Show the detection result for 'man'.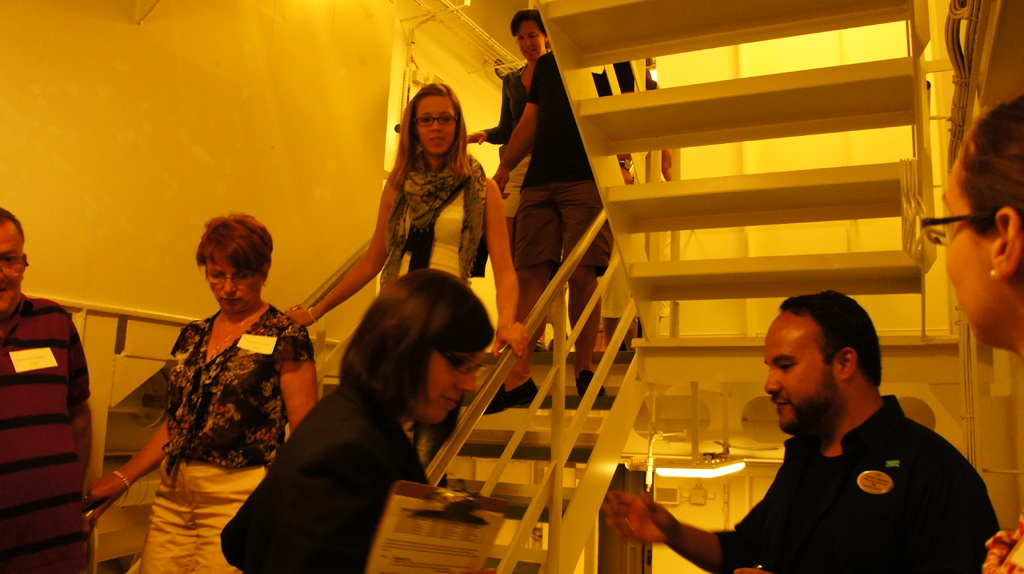
select_region(597, 288, 1004, 573).
